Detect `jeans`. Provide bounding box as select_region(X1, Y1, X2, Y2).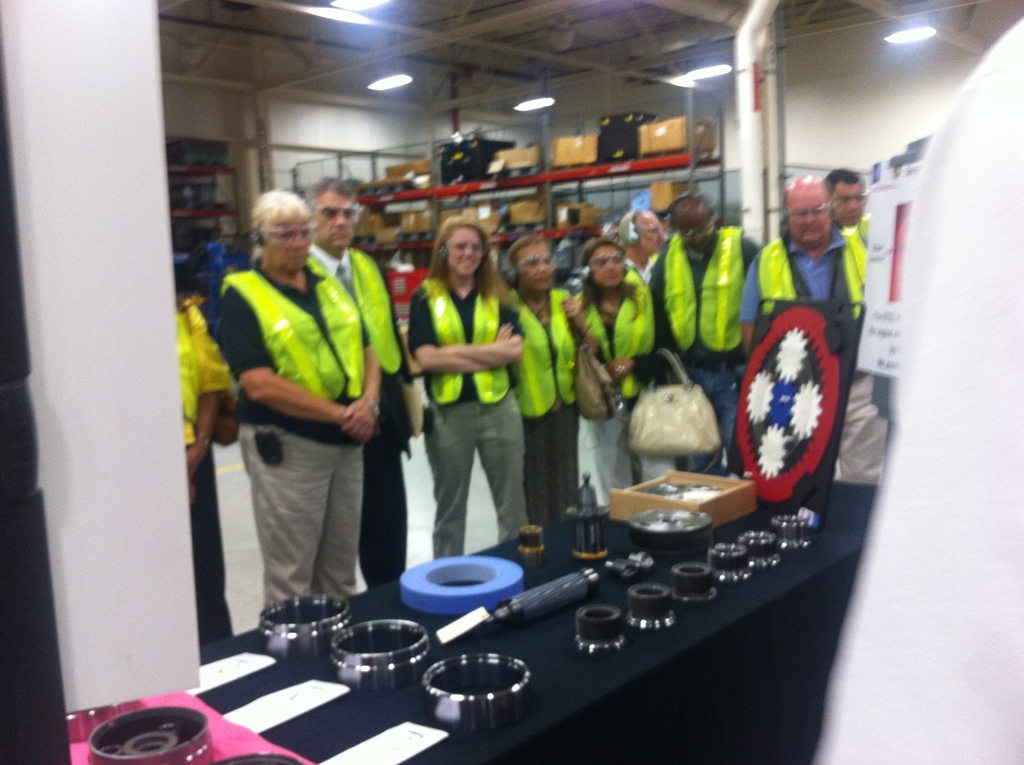
select_region(691, 353, 742, 467).
